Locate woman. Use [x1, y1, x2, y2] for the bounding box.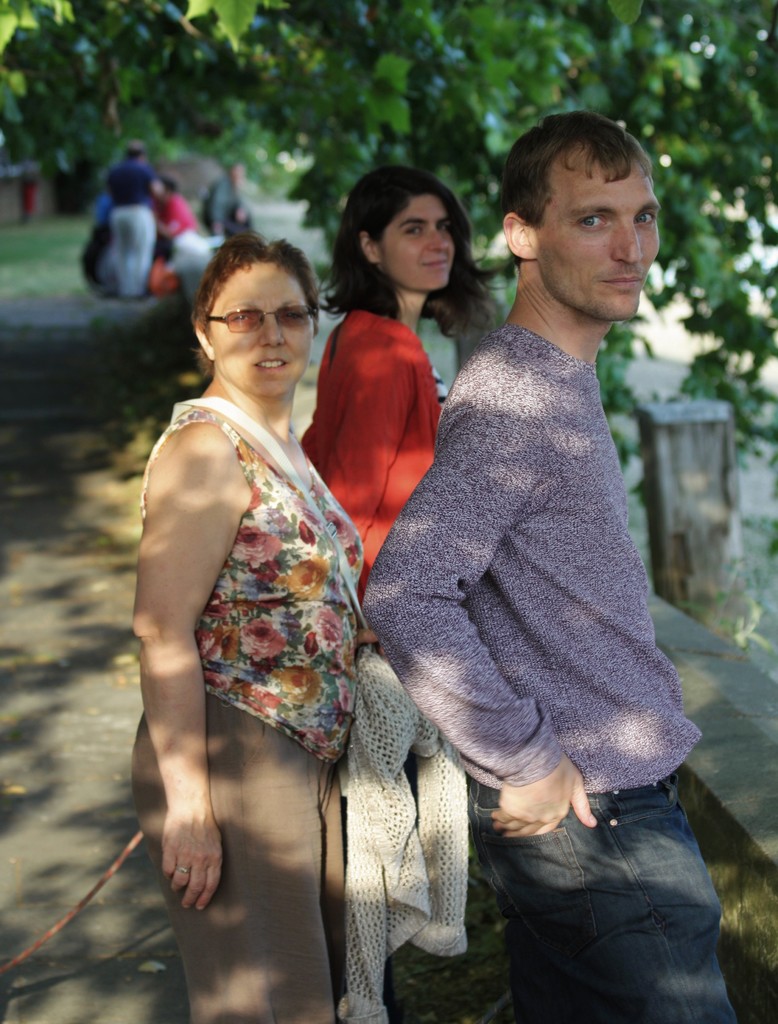
[124, 168, 404, 995].
